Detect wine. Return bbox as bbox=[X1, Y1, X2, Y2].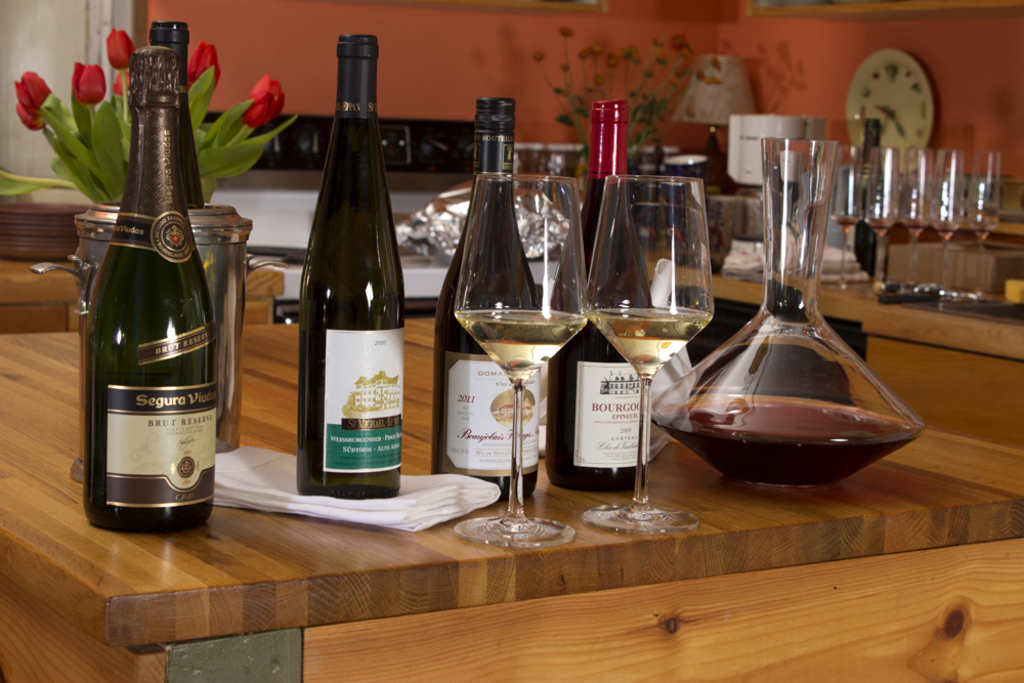
bbox=[866, 215, 894, 232].
